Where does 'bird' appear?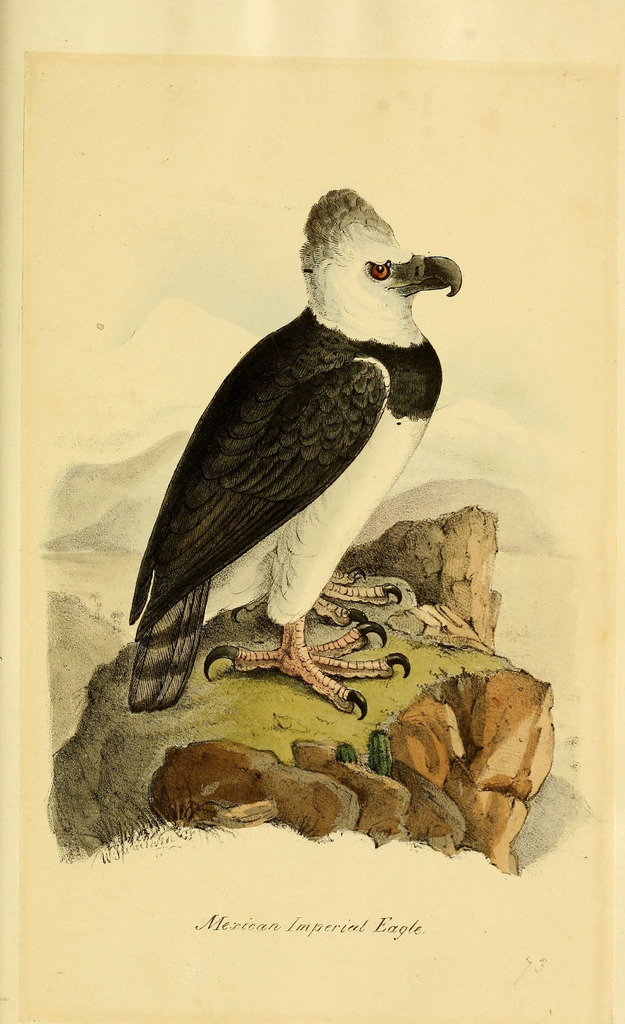
Appears at (110, 205, 448, 689).
